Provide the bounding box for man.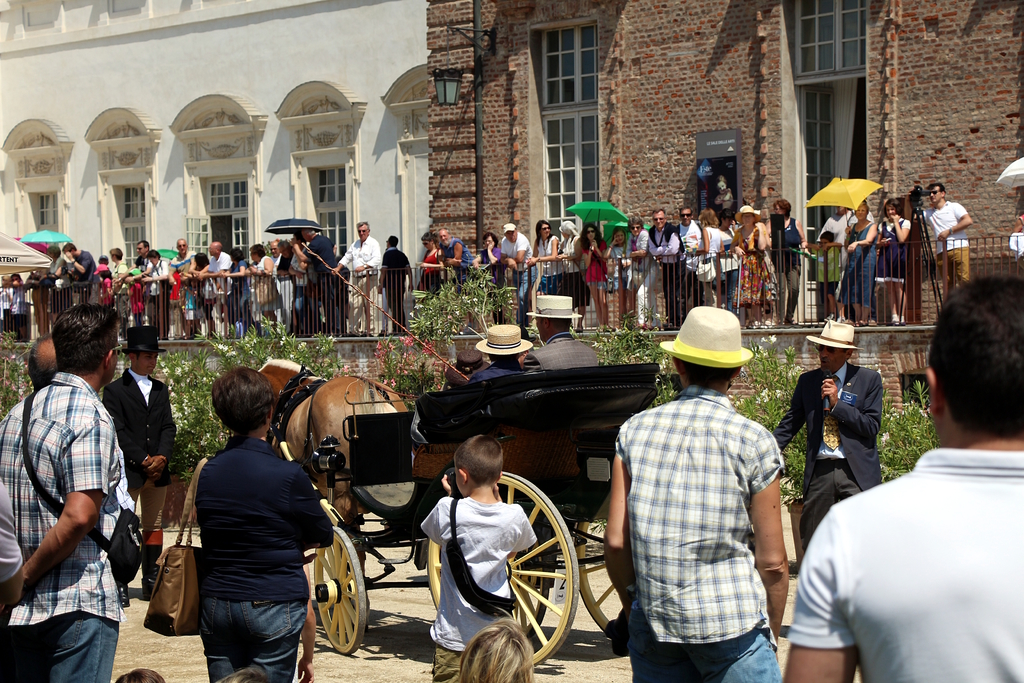
BBox(99, 322, 177, 525).
